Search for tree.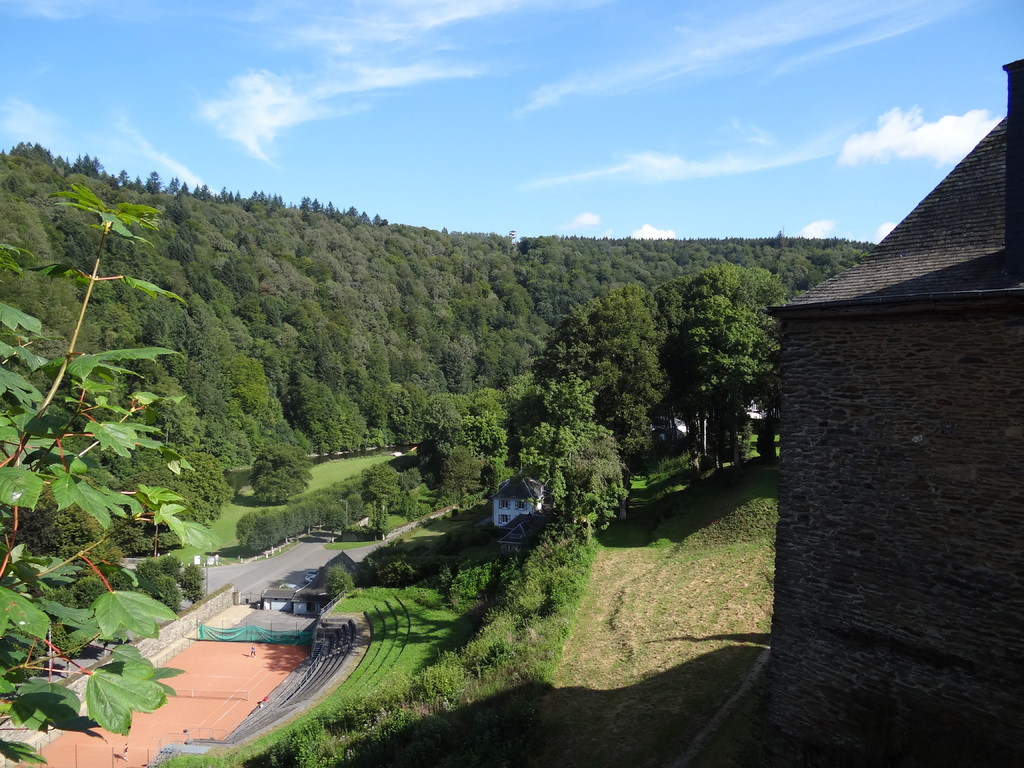
Found at detection(541, 367, 609, 425).
